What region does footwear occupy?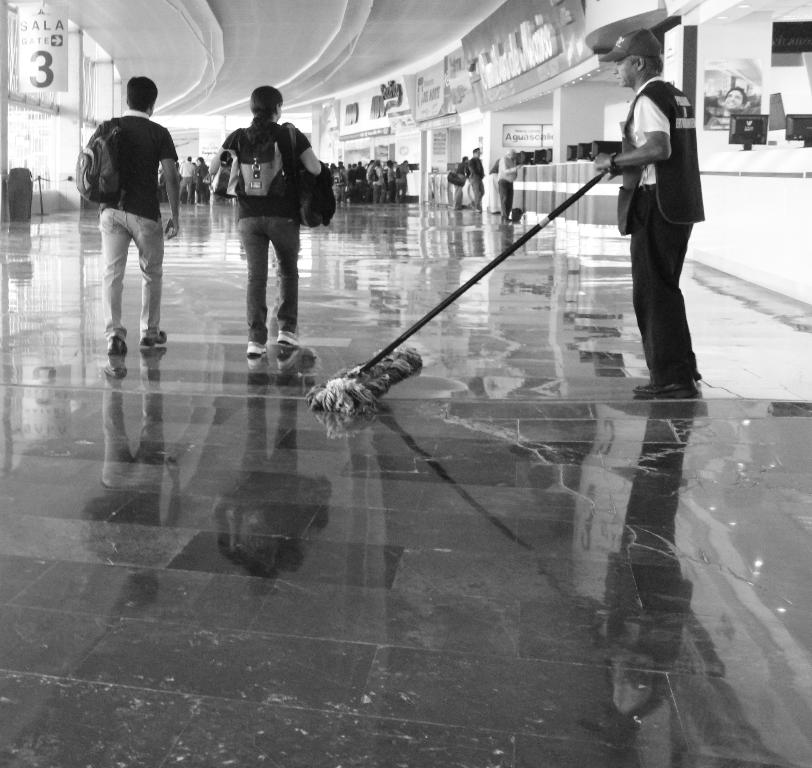
pyautogui.locateOnScreen(105, 337, 129, 354).
